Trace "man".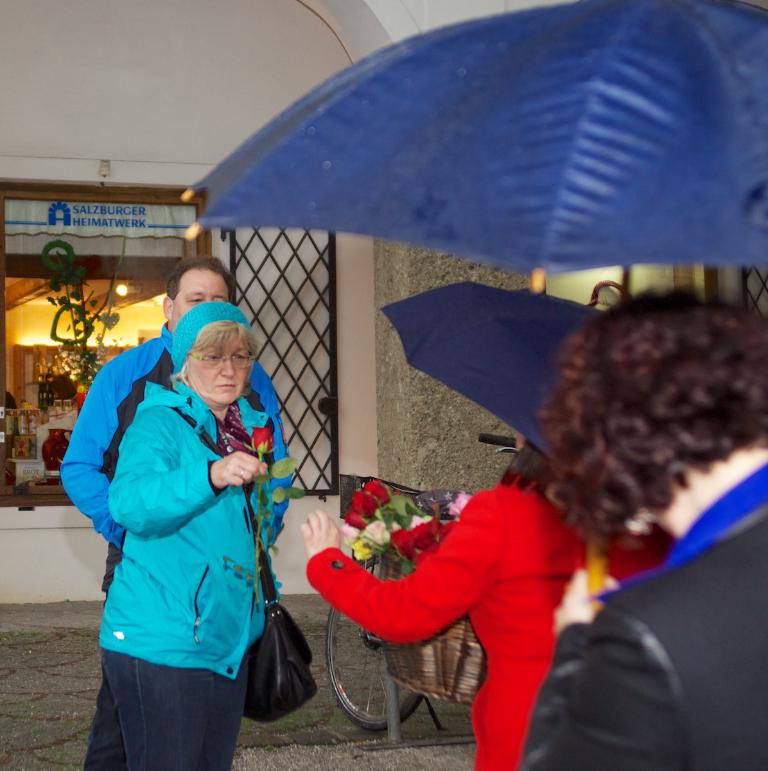
Traced to crop(66, 281, 304, 764).
